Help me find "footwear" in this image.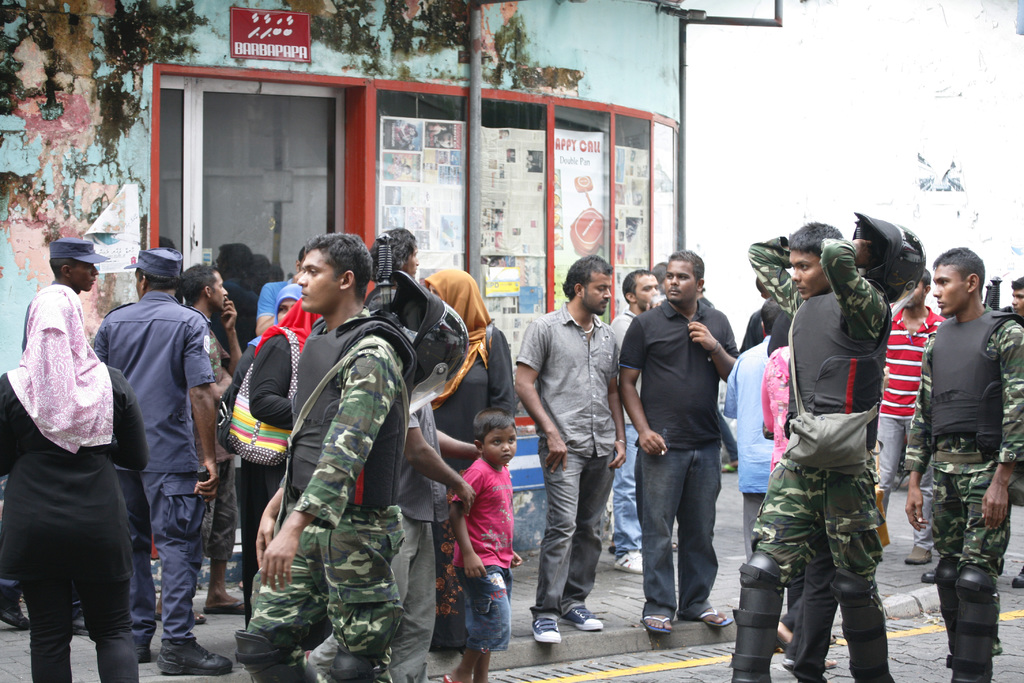
Found it: x1=529, y1=617, x2=563, y2=645.
